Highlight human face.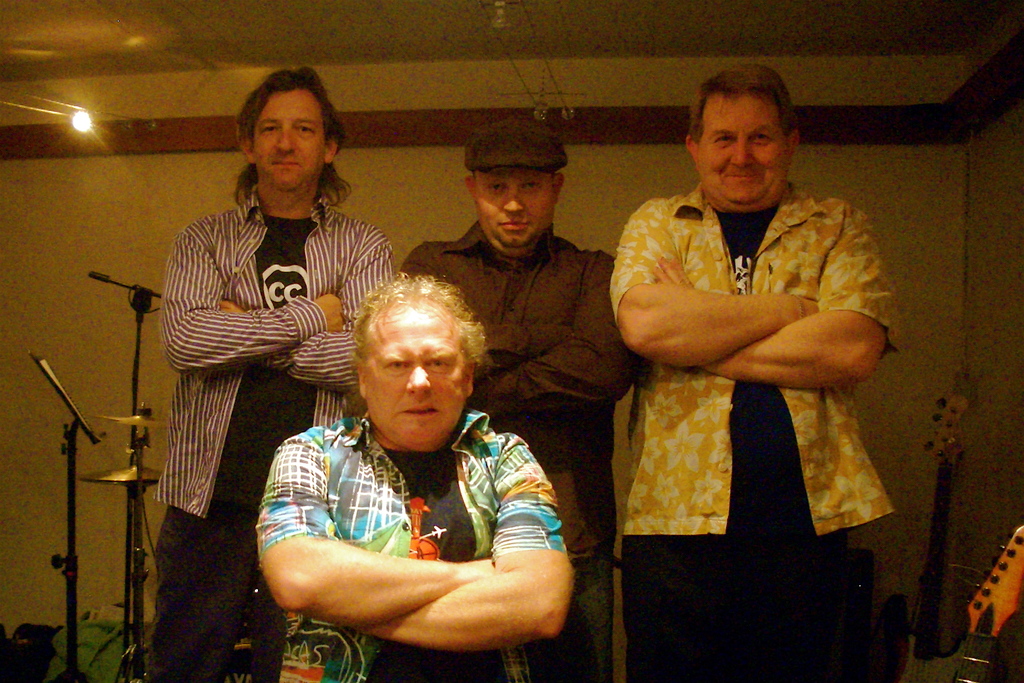
Highlighted region: 698, 95, 788, 203.
